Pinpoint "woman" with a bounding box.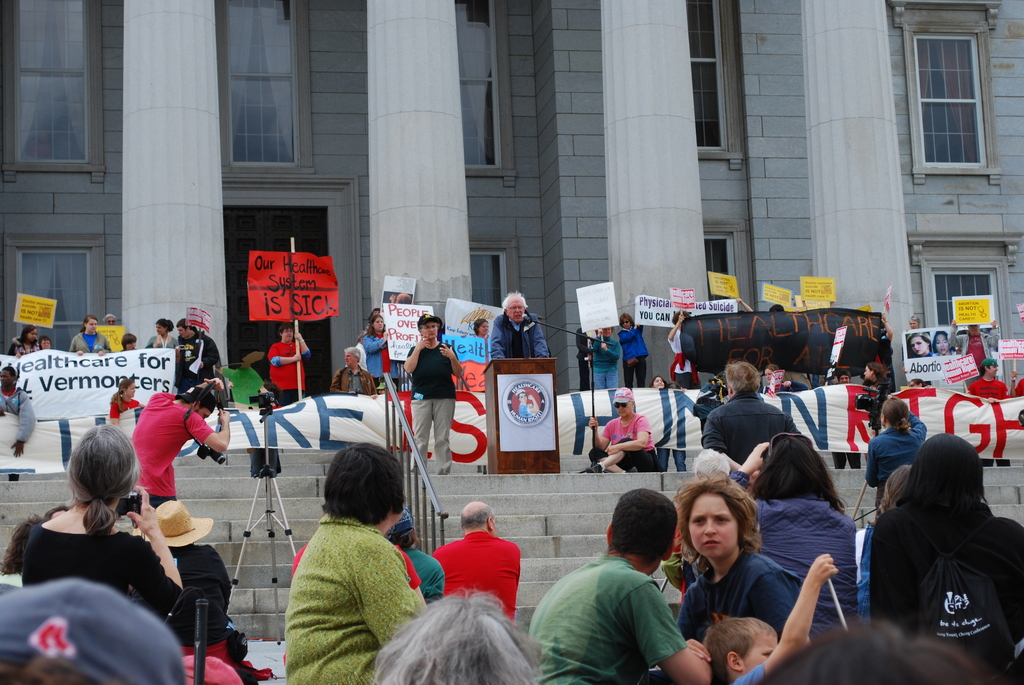
detection(936, 333, 956, 358).
